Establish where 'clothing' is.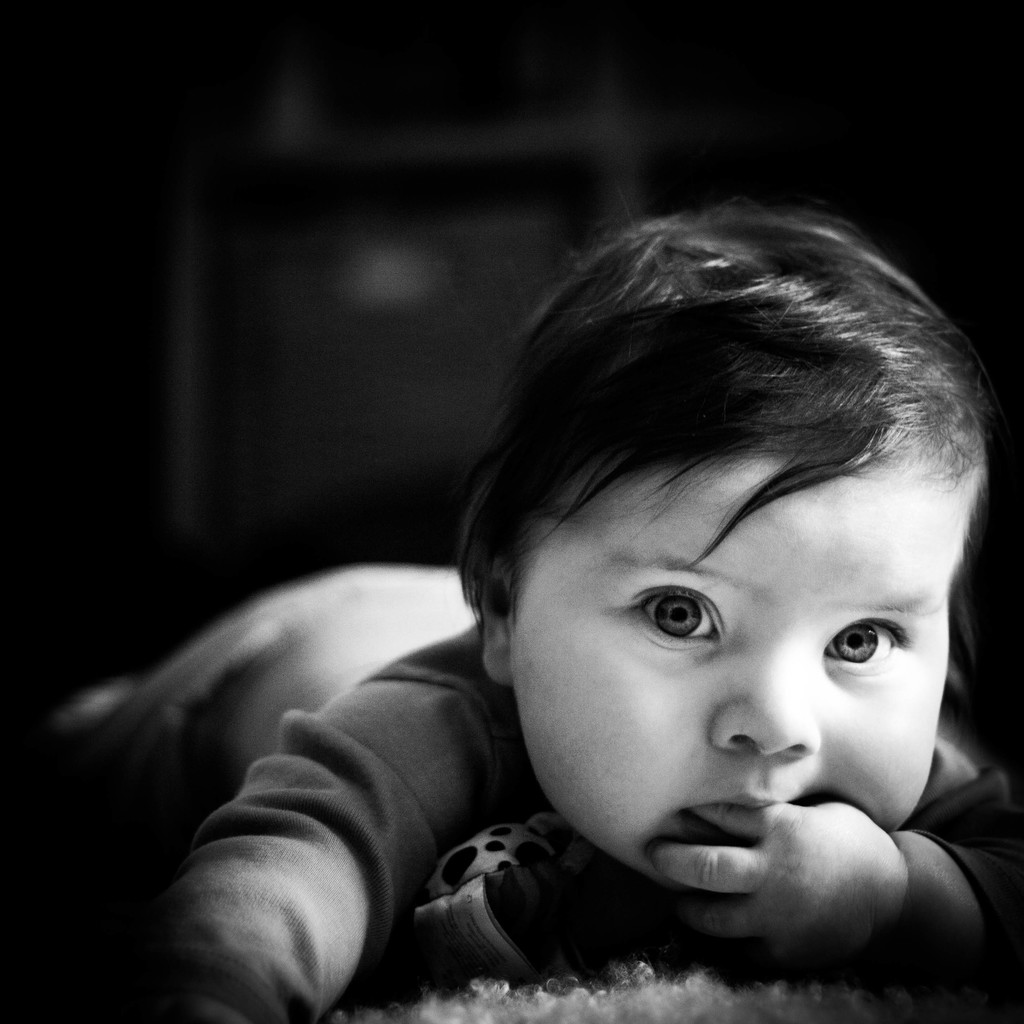
Established at [60,569,1023,1023].
